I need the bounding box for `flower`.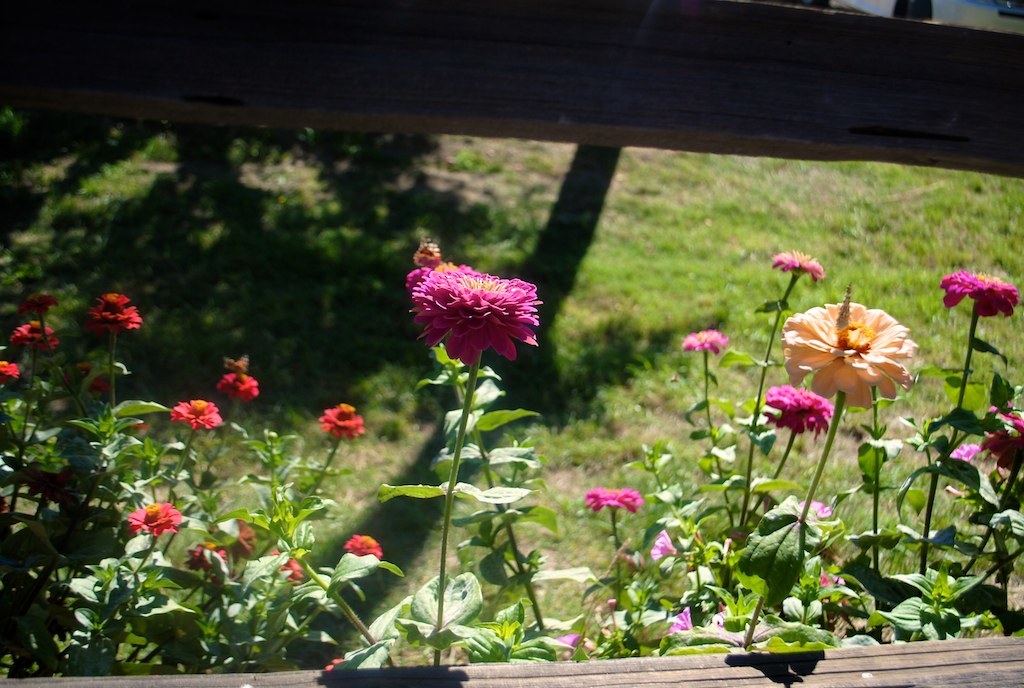
Here it is: box=[219, 369, 261, 403].
